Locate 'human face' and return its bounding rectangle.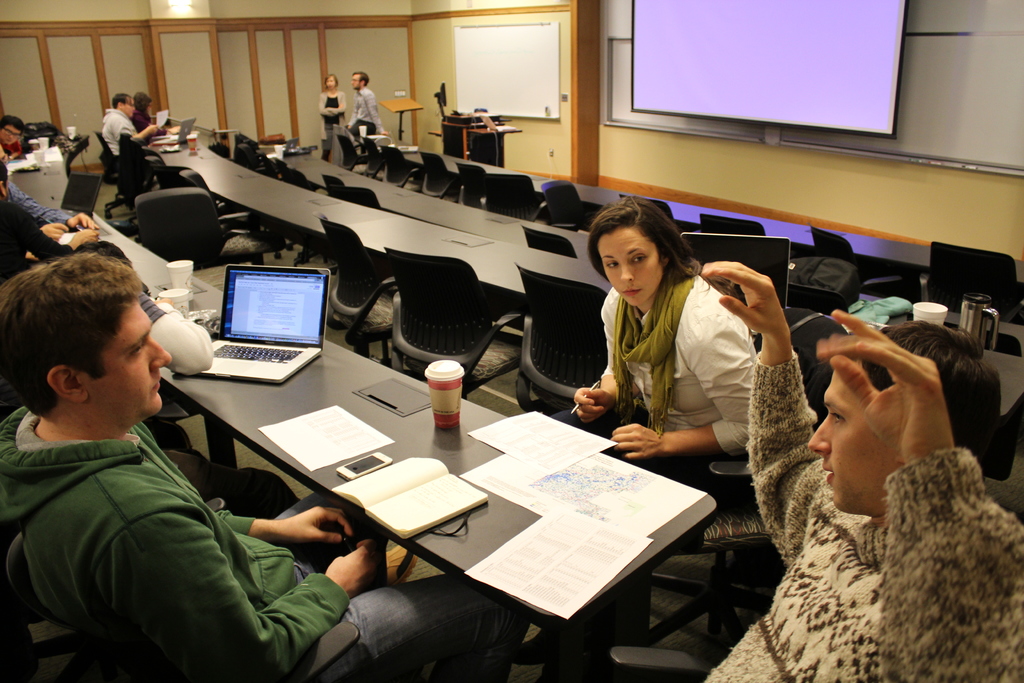
BBox(0, 126, 20, 148).
